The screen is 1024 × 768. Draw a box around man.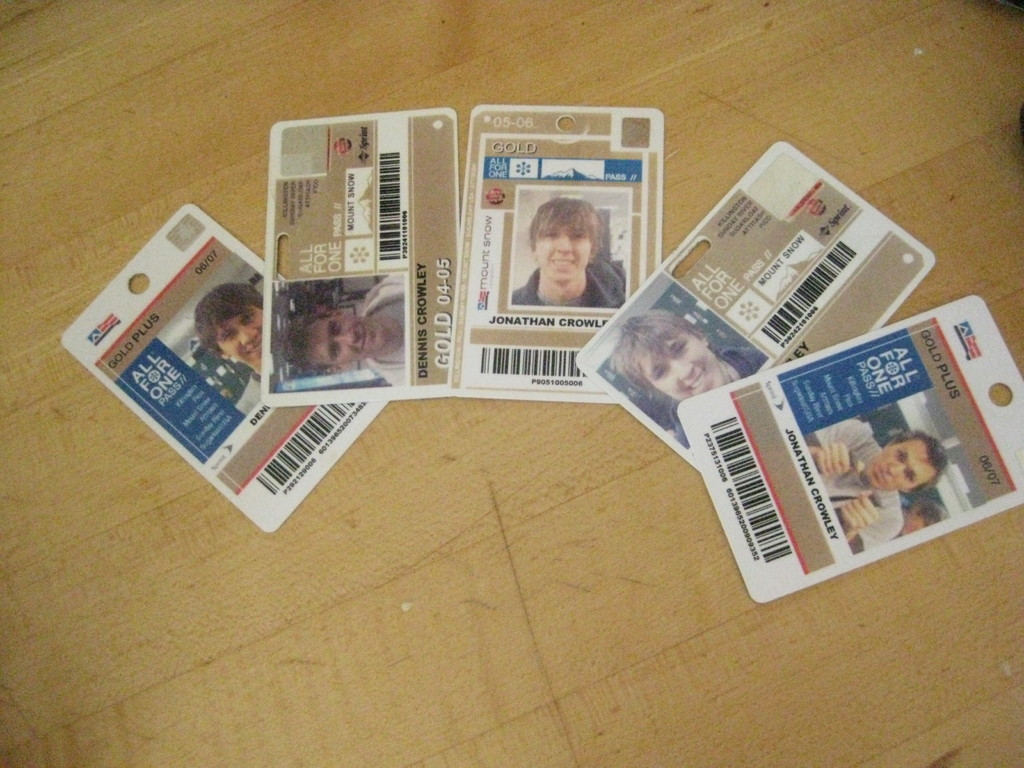
x1=191, y1=285, x2=262, y2=417.
